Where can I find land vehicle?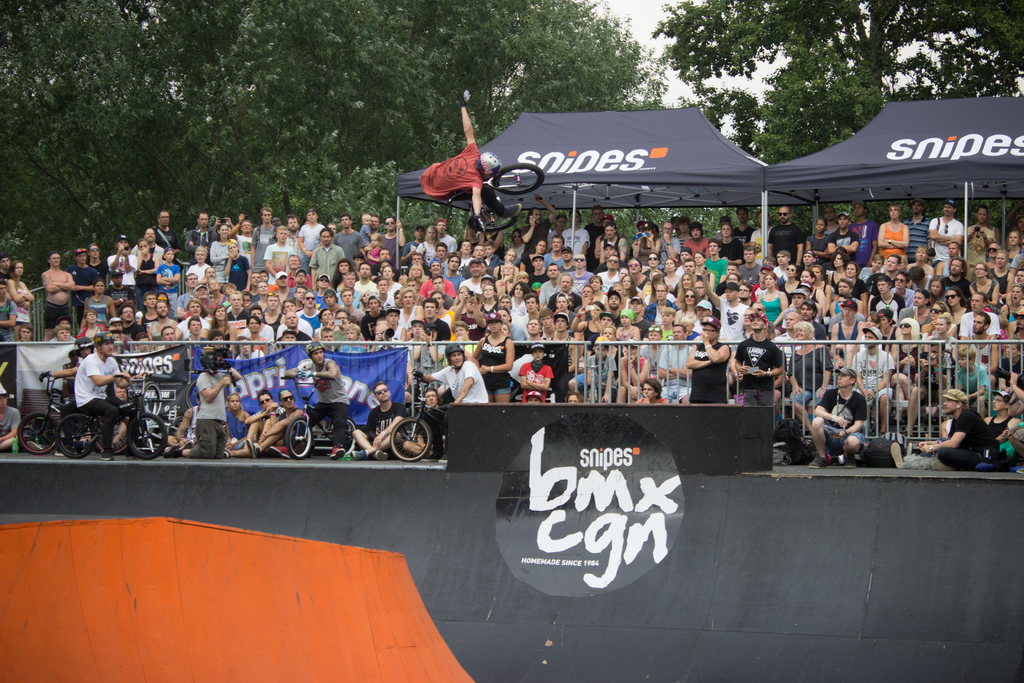
You can find it at box(278, 377, 360, 459).
